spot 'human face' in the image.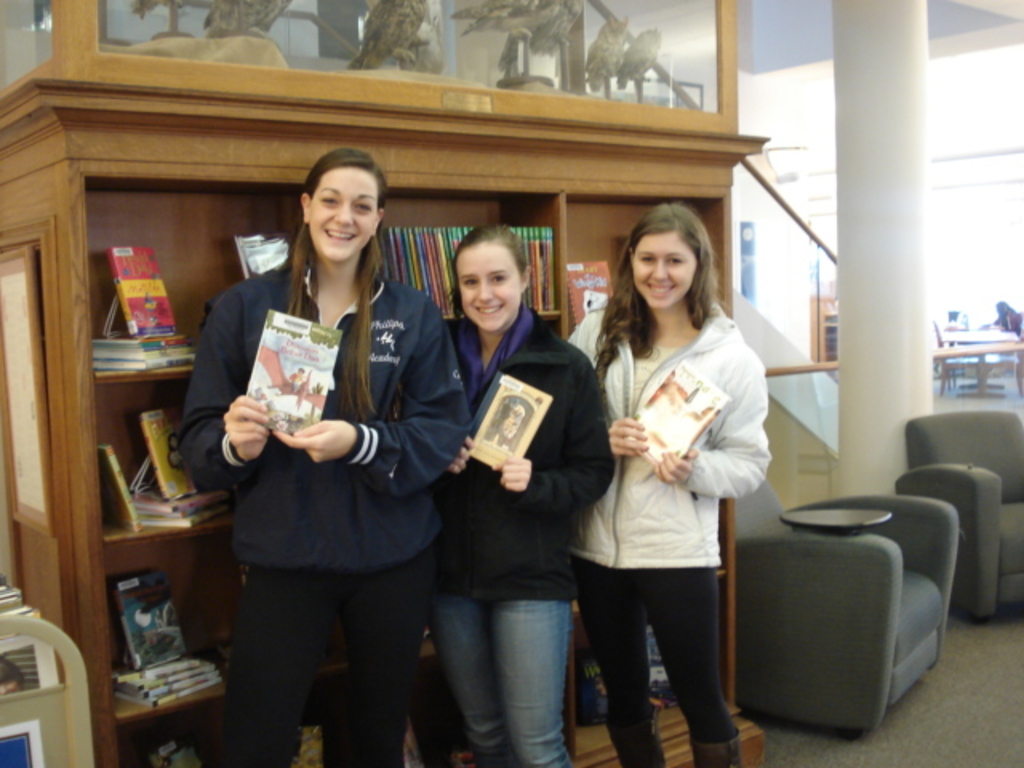
'human face' found at (304,163,376,266).
